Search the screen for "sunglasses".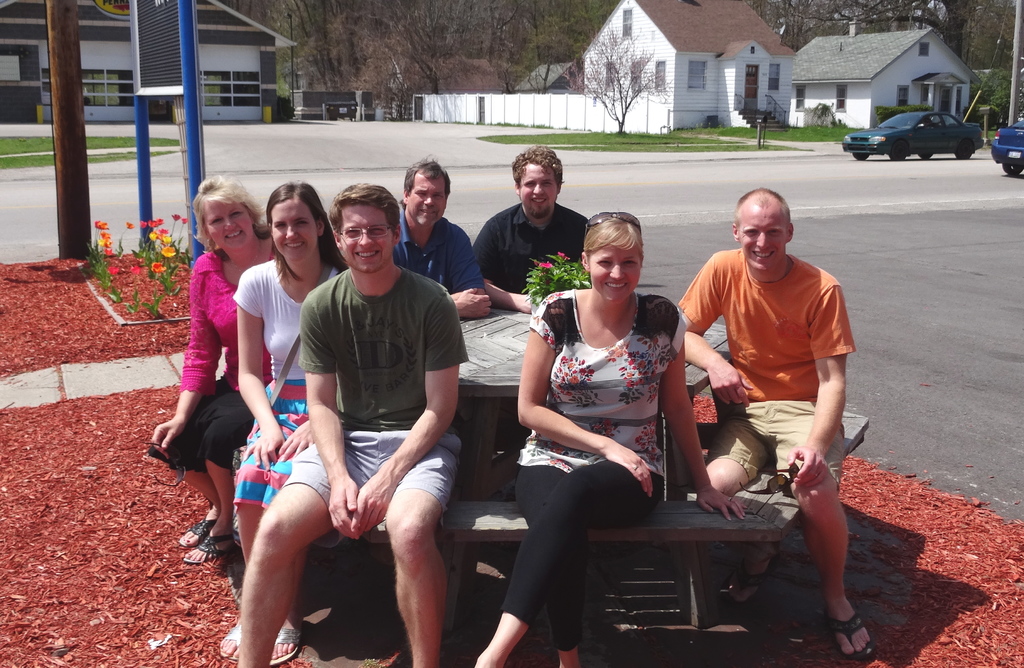
Found at locate(585, 214, 643, 243).
